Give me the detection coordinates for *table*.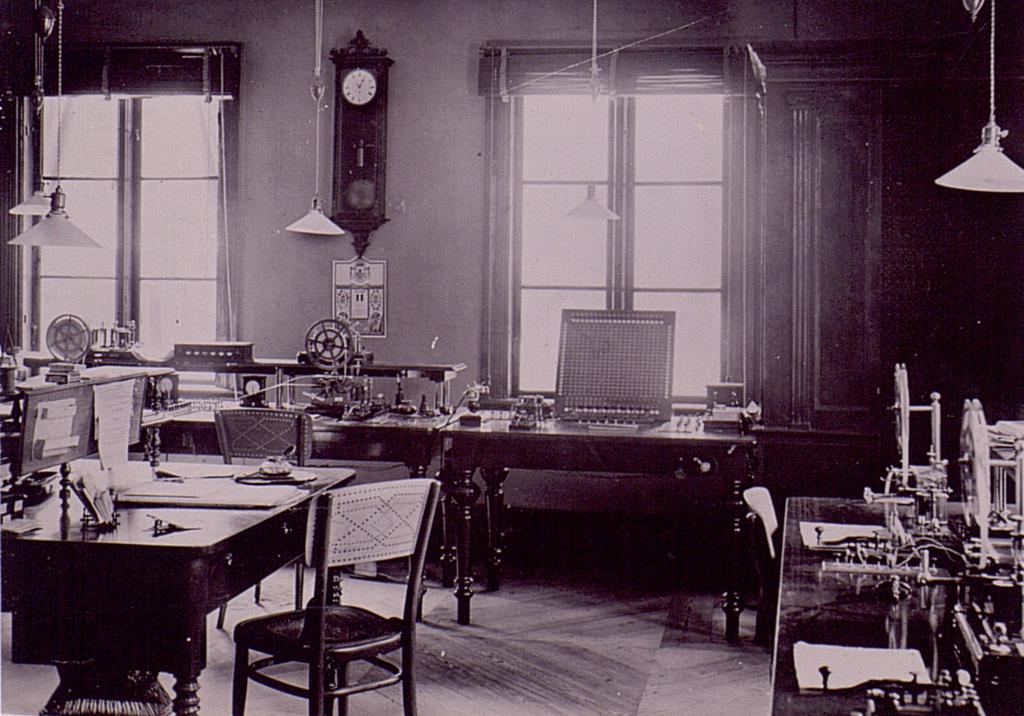
<box>0,339,187,458</box>.
